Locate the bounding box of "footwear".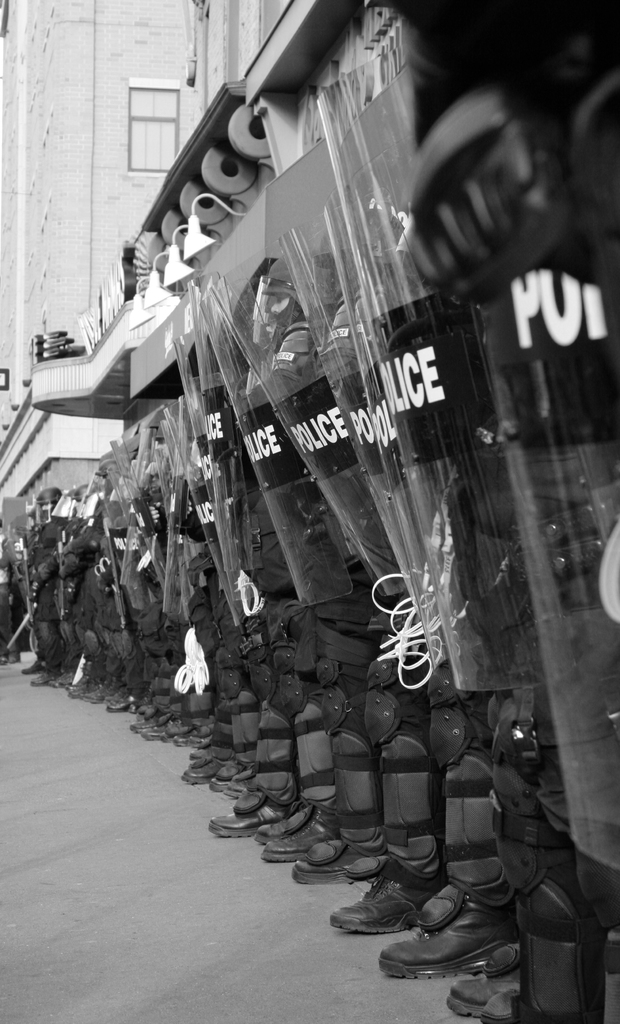
Bounding box: region(80, 681, 111, 705).
